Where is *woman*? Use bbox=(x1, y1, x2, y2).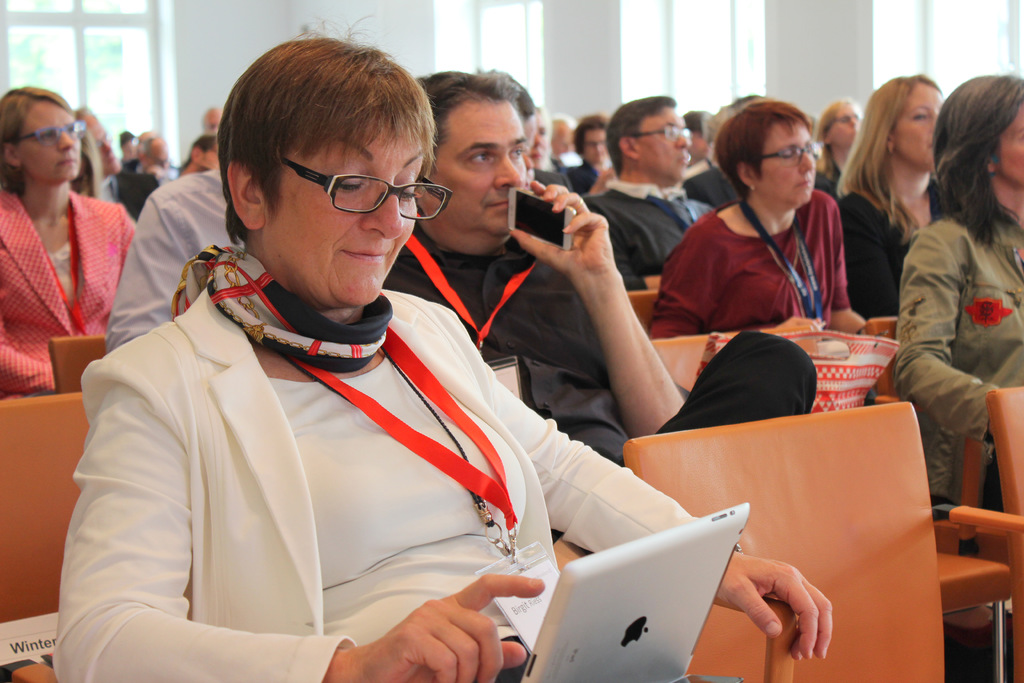
bbox=(1, 71, 140, 399).
